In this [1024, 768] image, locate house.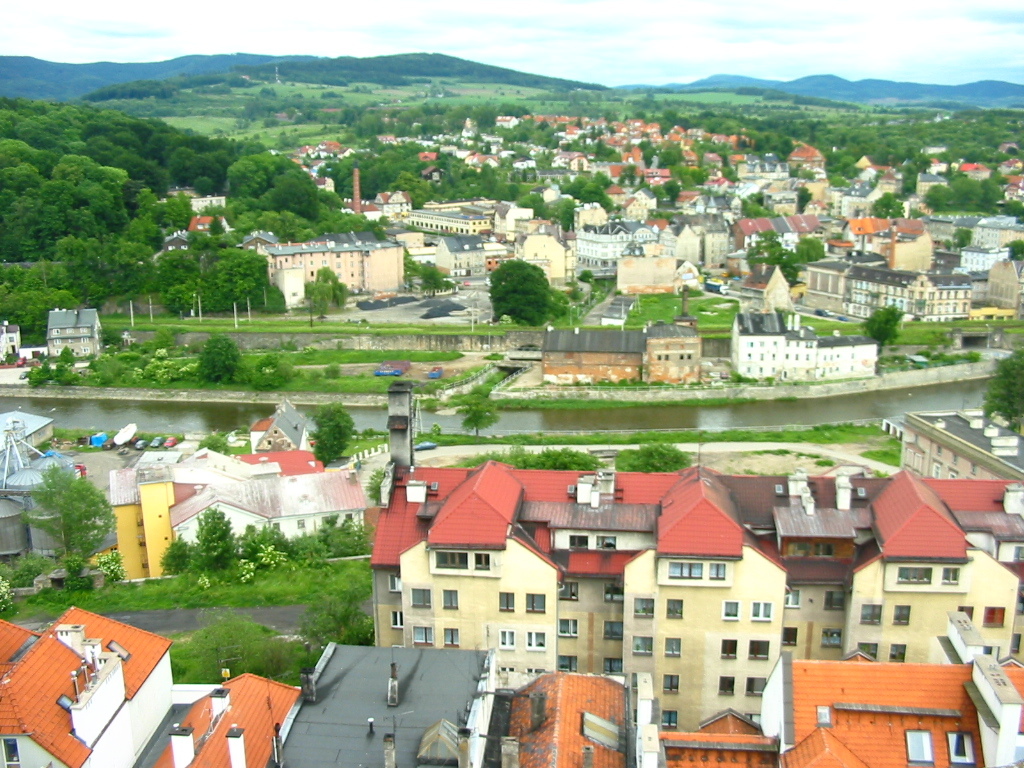
Bounding box: l=420, t=147, r=436, b=165.
